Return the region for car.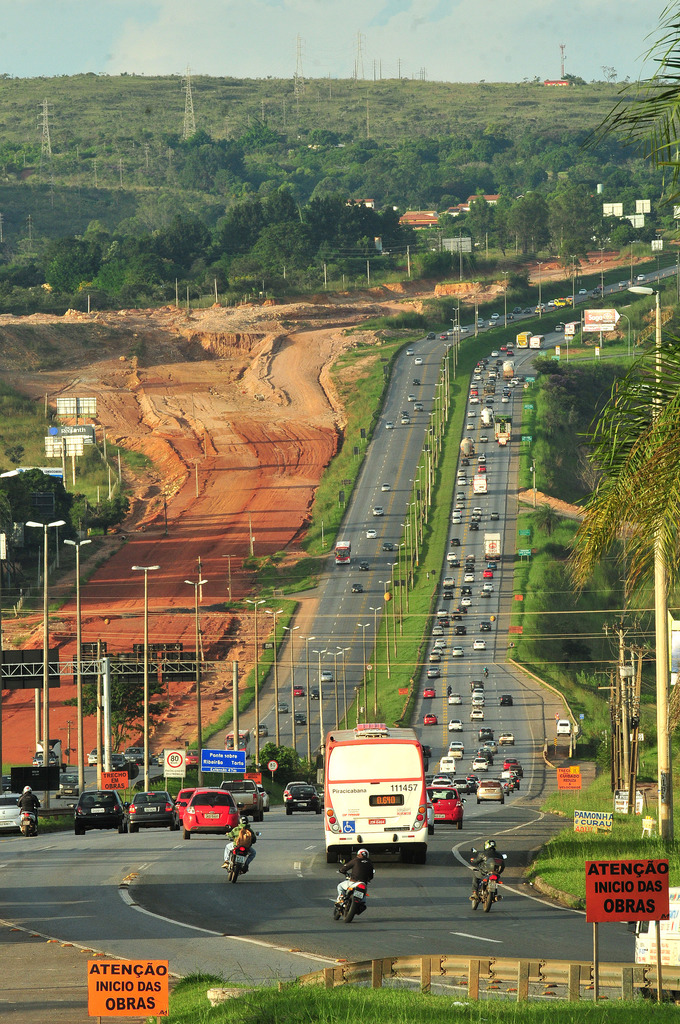
{"left": 467, "top": 410, "right": 478, "bottom": 417}.
